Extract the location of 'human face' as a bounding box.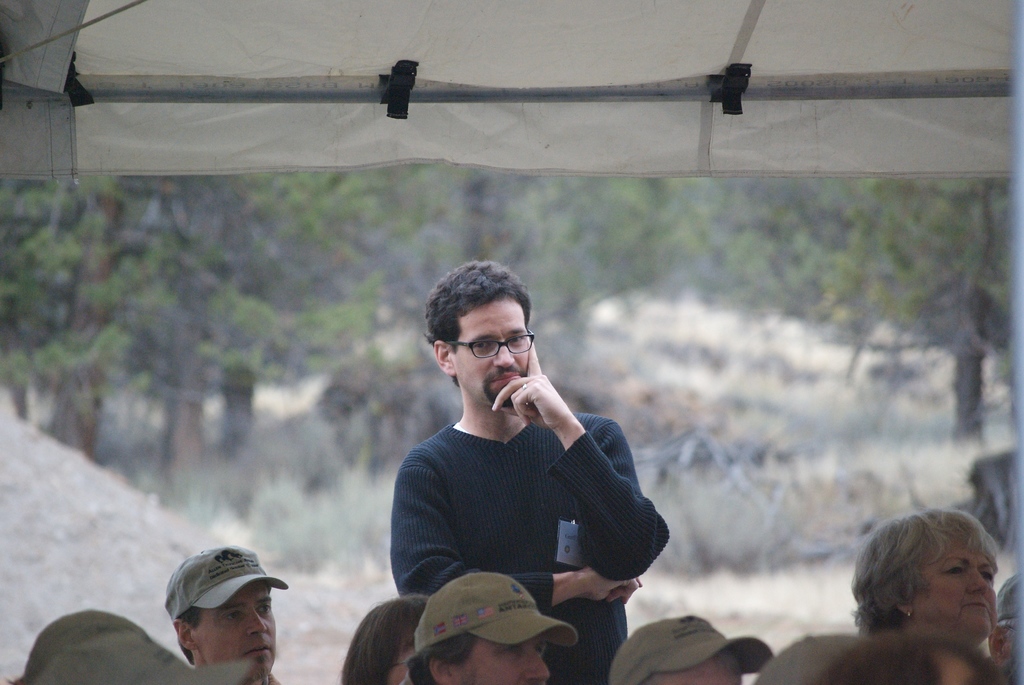
bbox=(916, 541, 997, 641).
